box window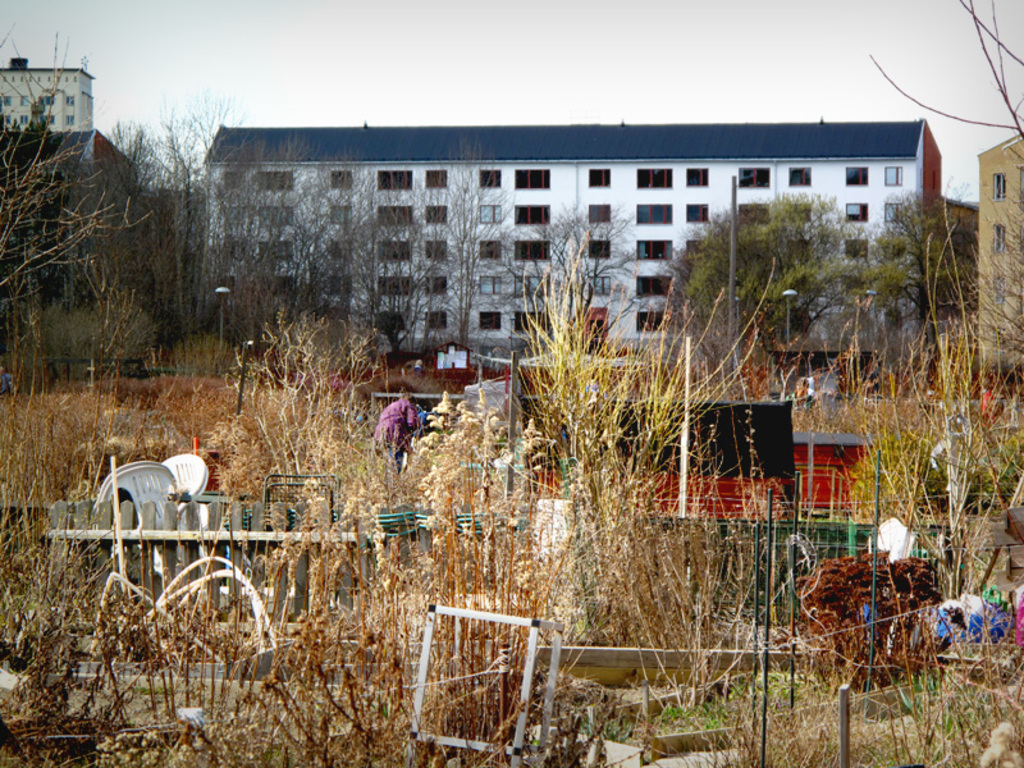
Rect(787, 165, 812, 188)
